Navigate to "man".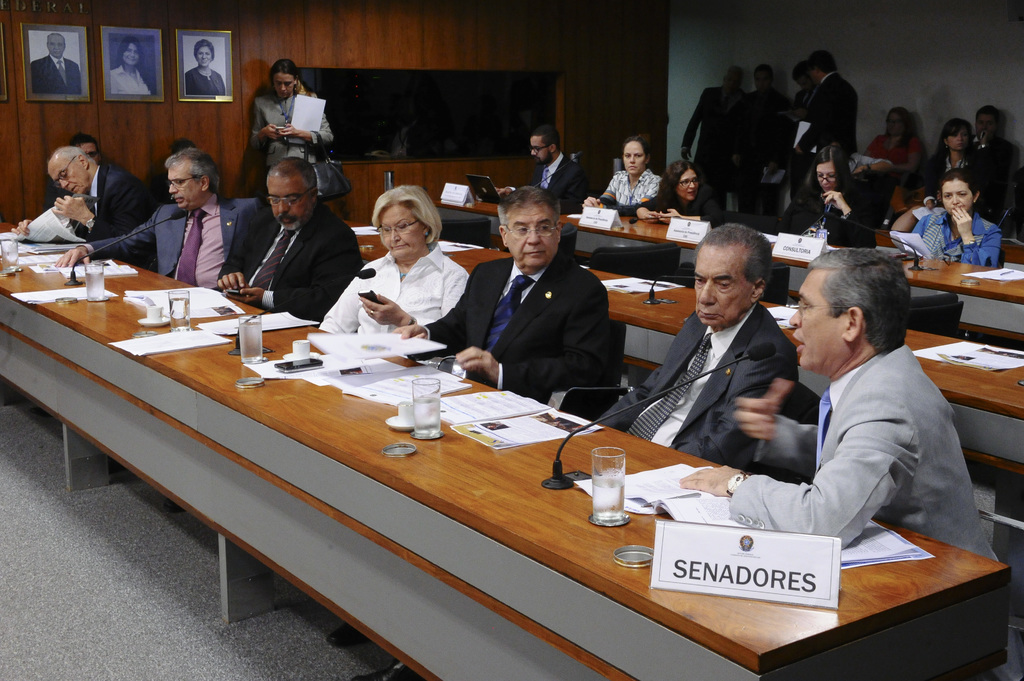
Navigation target: bbox(212, 155, 364, 327).
